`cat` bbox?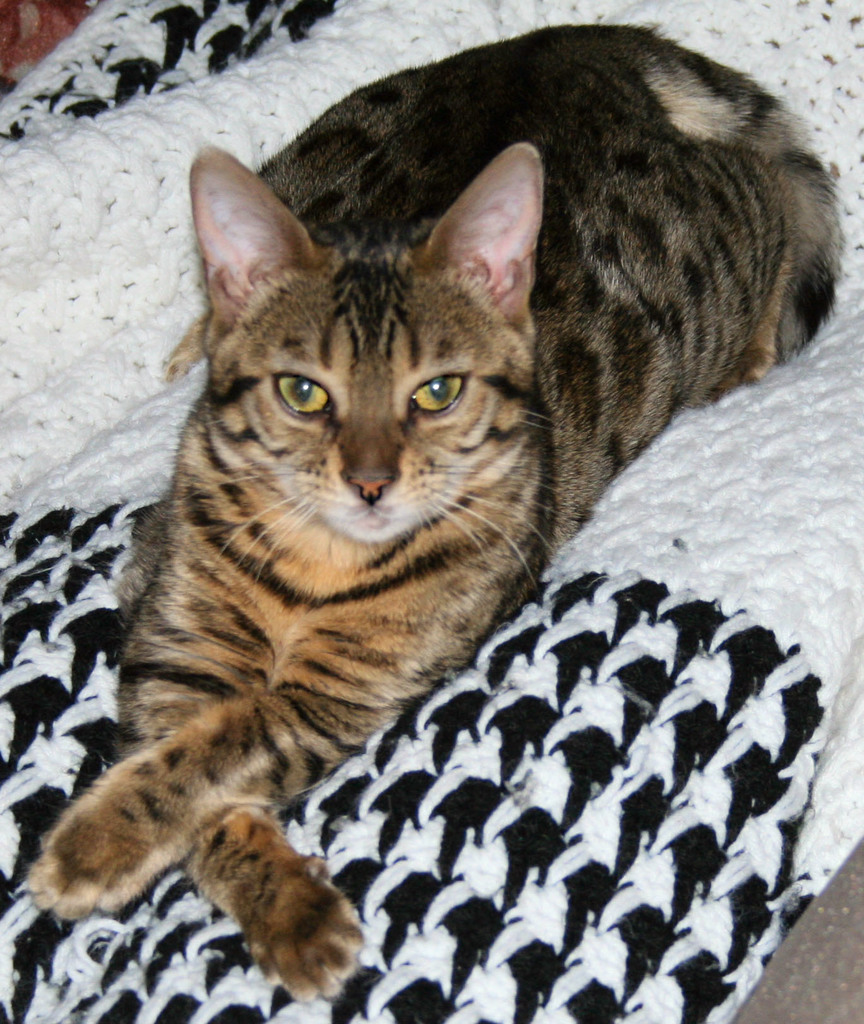
(x1=10, y1=20, x2=849, y2=1004)
